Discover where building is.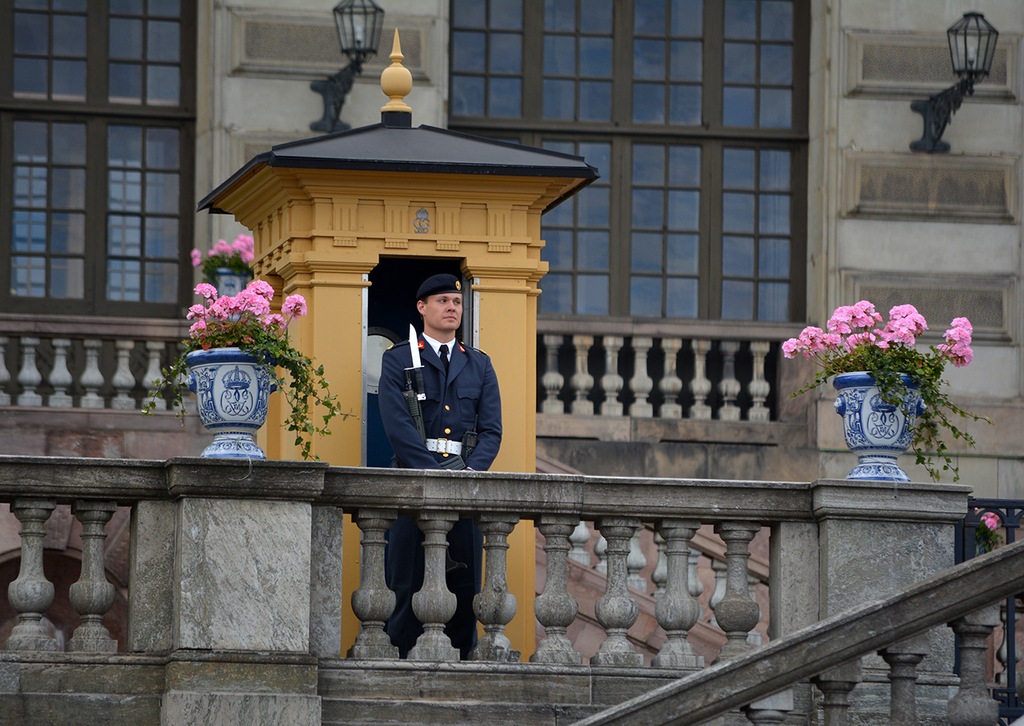
Discovered at 0 0 1023 725.
